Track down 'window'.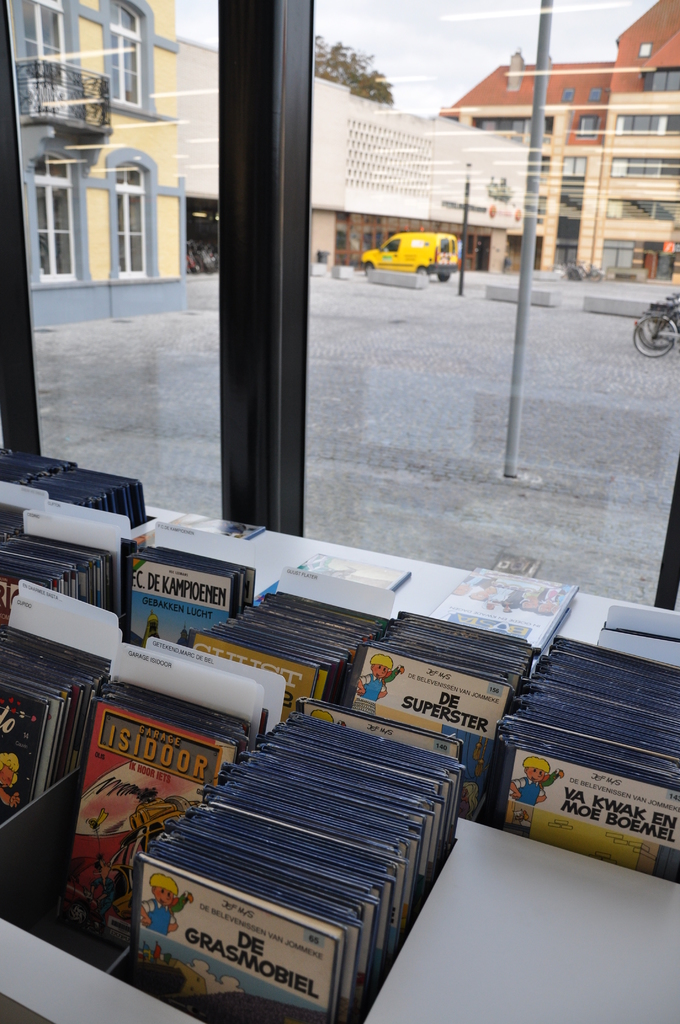
Tracked to 648:52:674:84.
